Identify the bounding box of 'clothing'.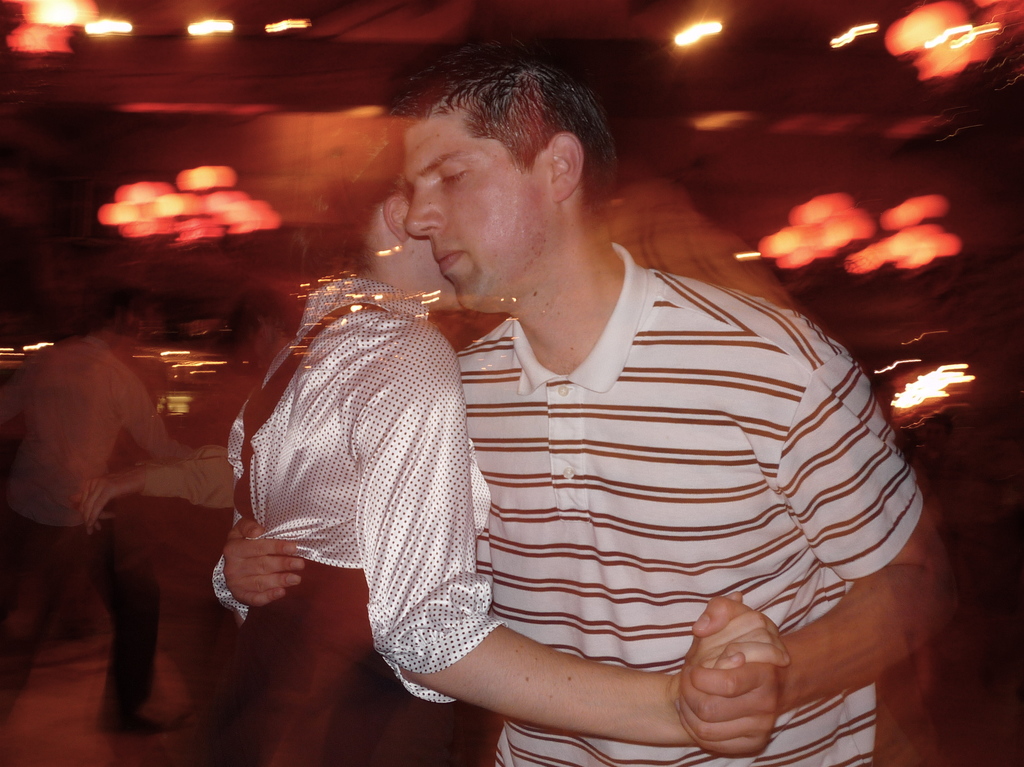
bbox=(210, 276, 508, 766).
